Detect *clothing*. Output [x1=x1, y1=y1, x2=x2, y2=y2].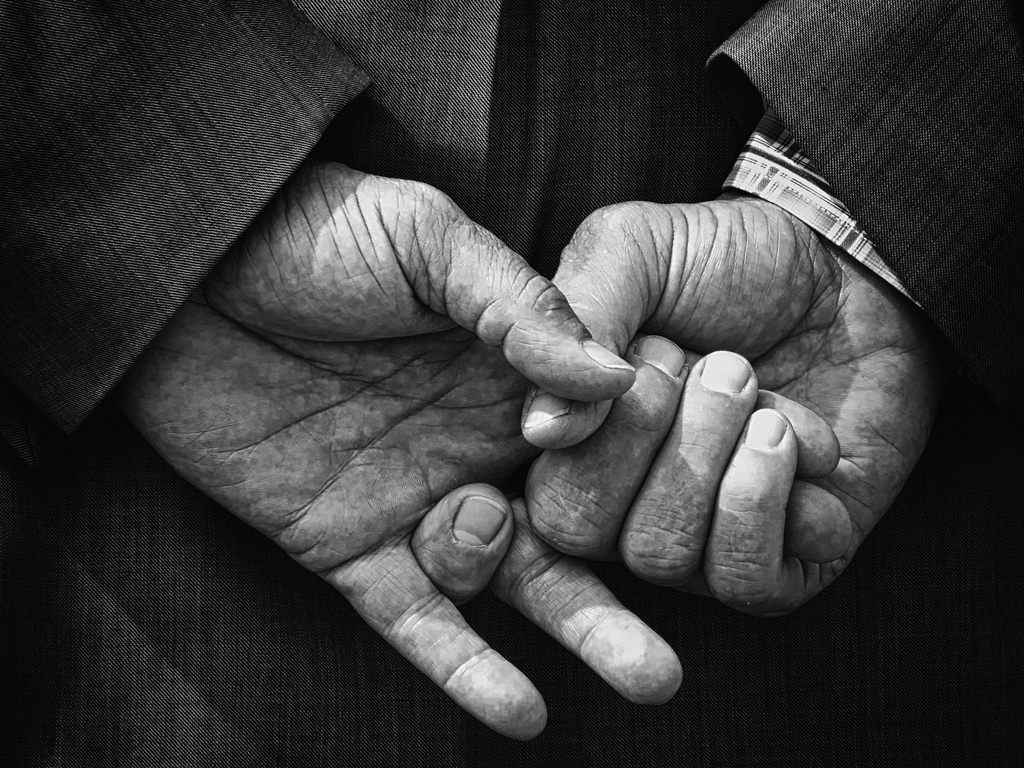
[x1=0, y1=0, x2=1023, y2=767].
